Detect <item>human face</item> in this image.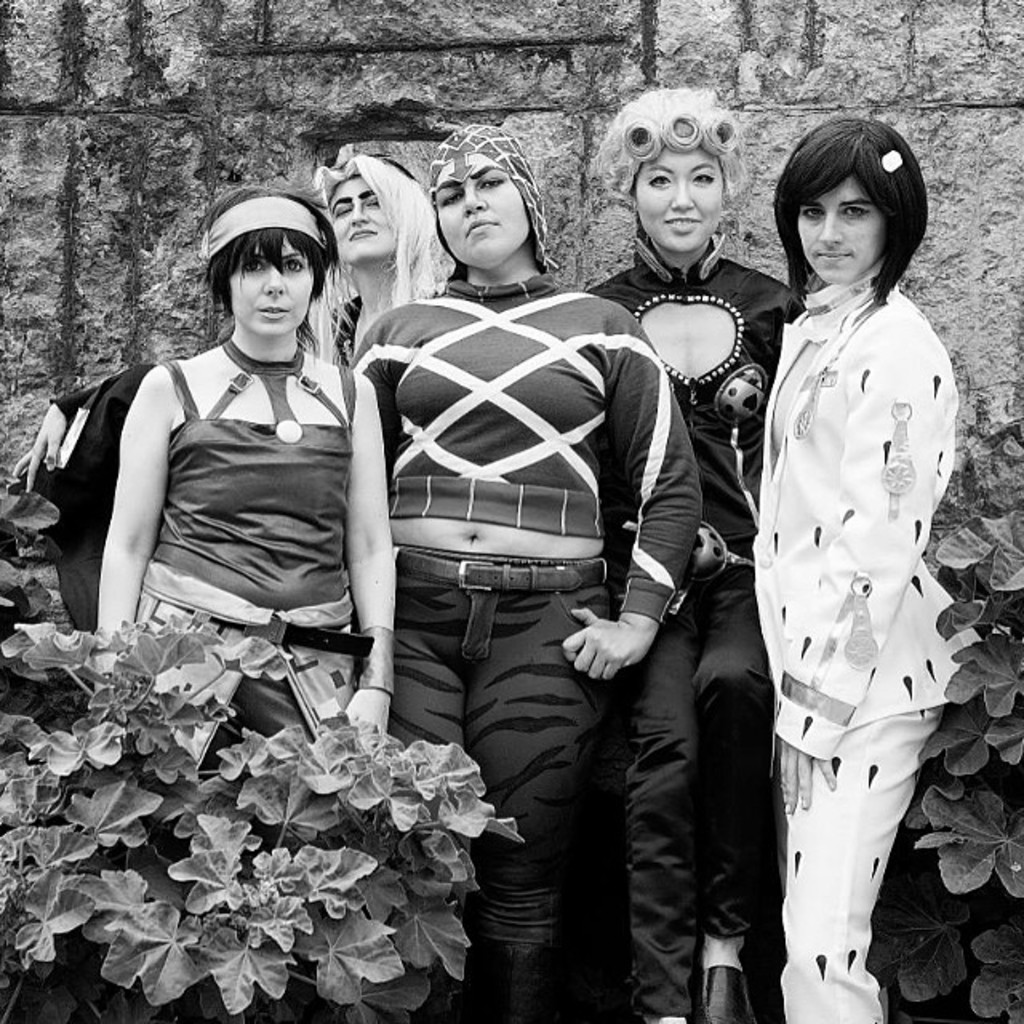
Detection: detection(437, 160, 530, 270).
